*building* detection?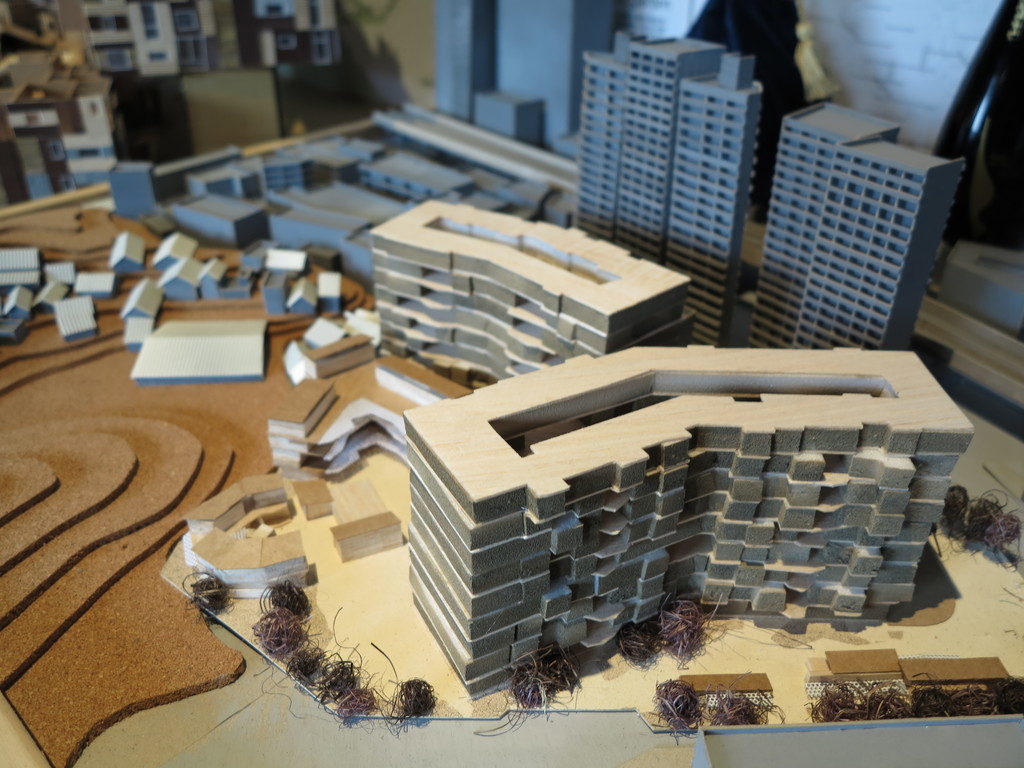
(10,98,79,198)
